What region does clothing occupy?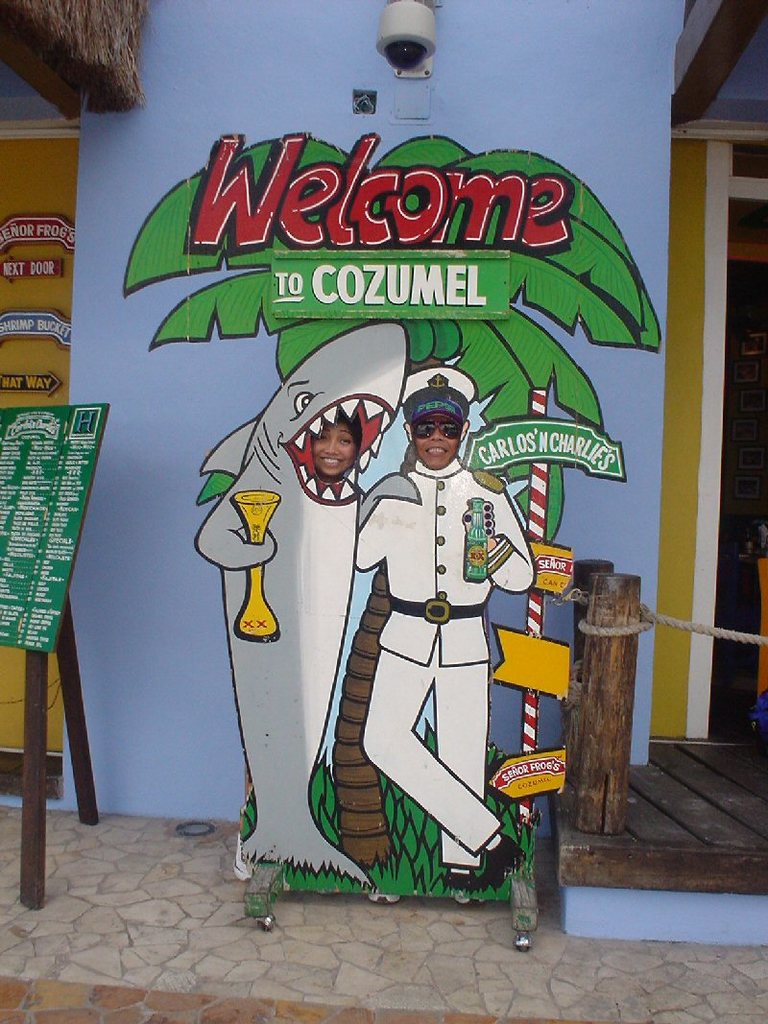
<box>359,459,535,869</box>.
